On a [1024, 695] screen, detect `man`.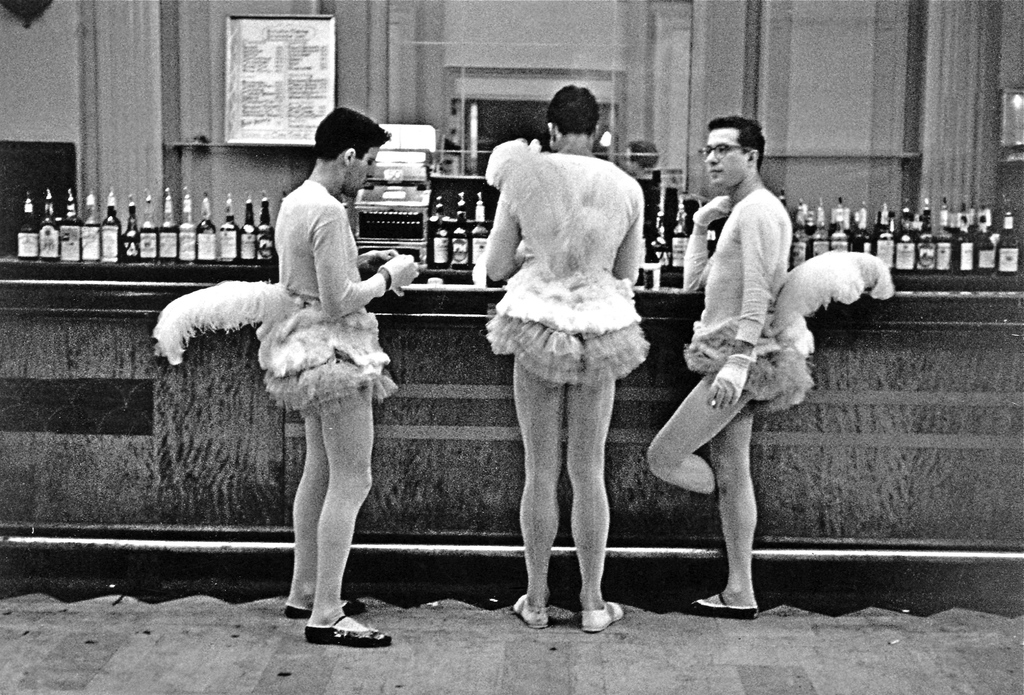
l=650, t=141, r=851, b=604.
